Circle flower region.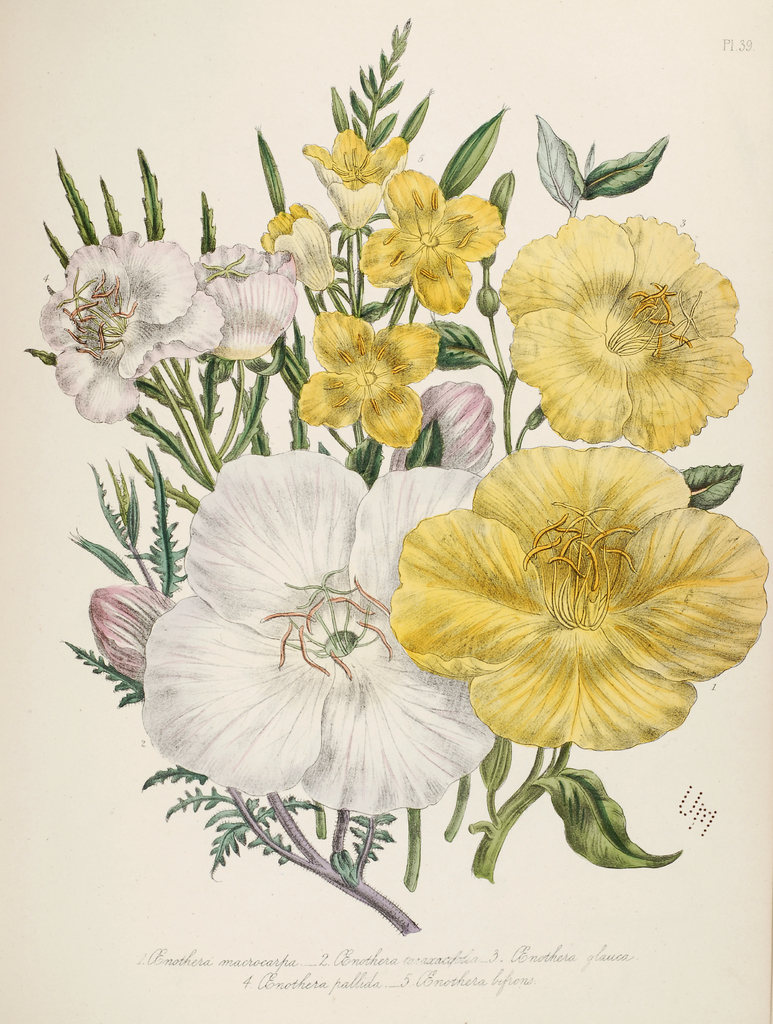
Region: [299, 127, 407, 232].
